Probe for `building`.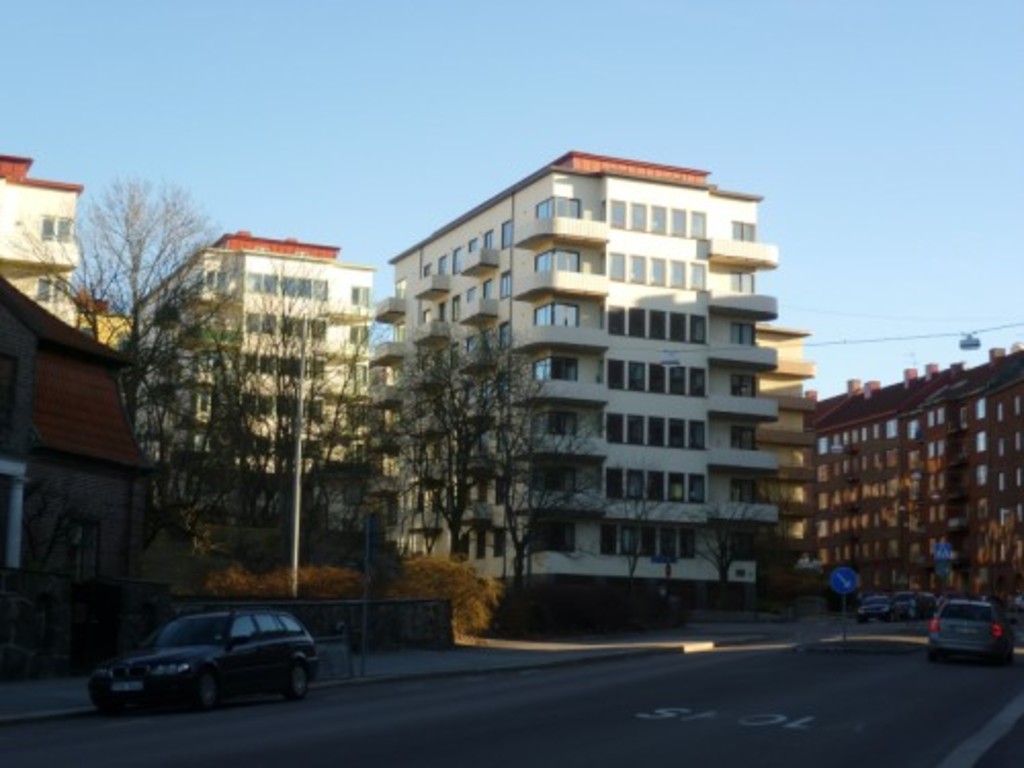
Probe result: left=373, top=152, right=778, bottom=612.
